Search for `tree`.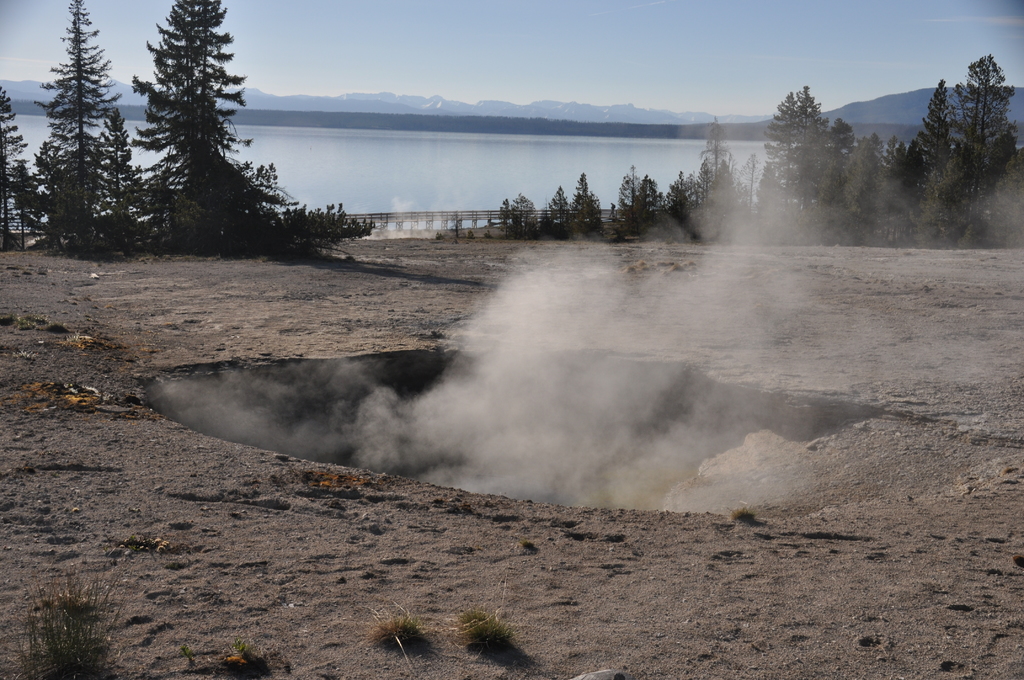
Found at (35, 0, 124, 208).
